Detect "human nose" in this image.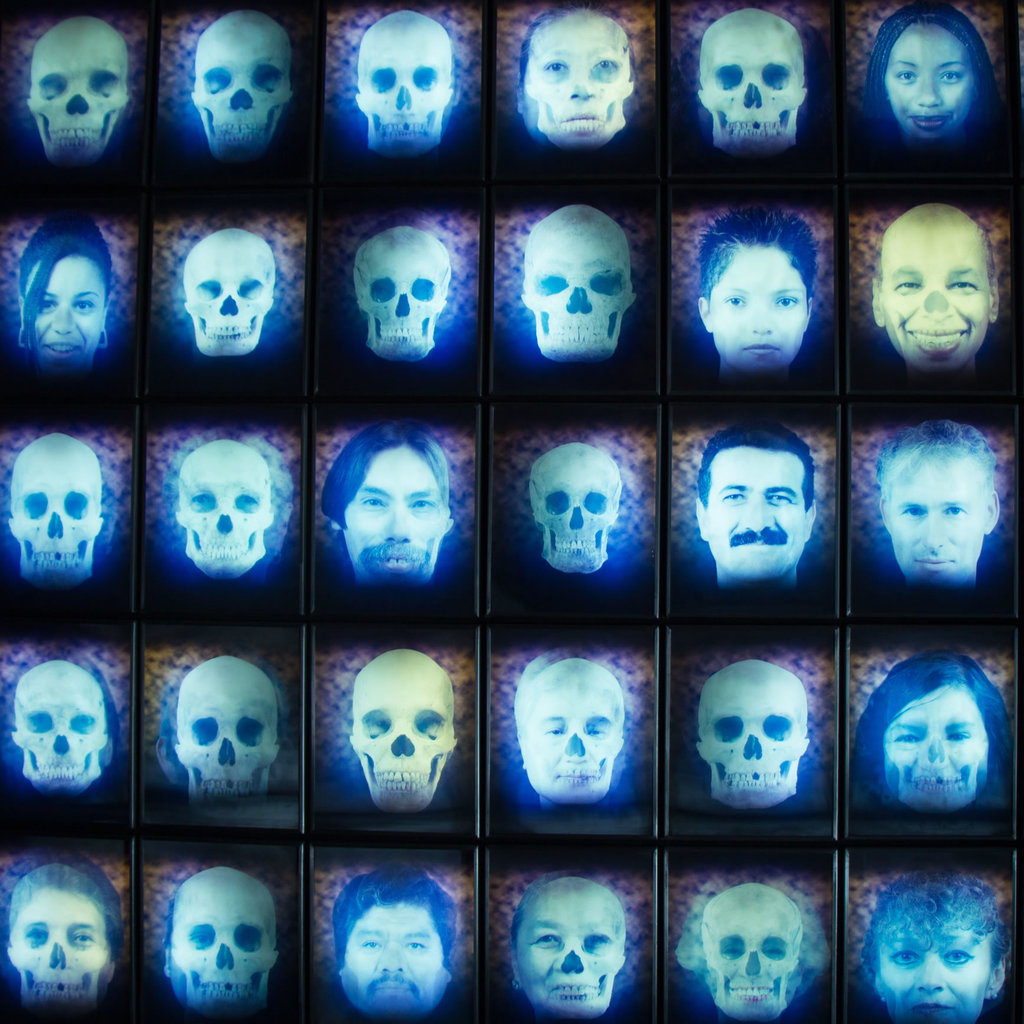
Detection: locate(49, 307, 76, 337).
